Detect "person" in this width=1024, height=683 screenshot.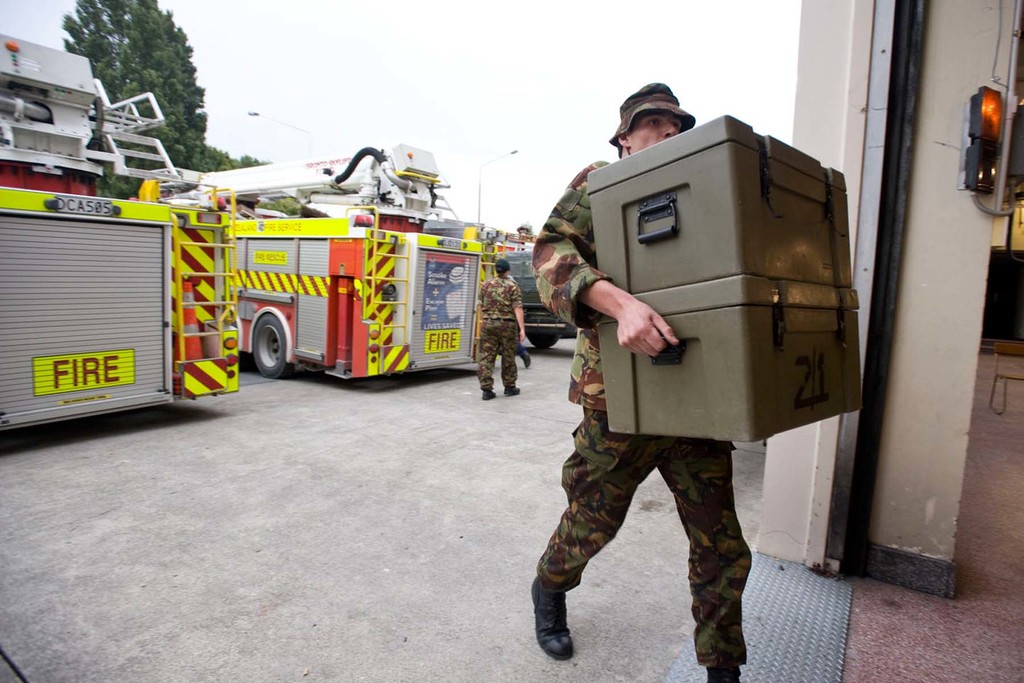
Detection: l=499, t=93, r=840, b=663.
